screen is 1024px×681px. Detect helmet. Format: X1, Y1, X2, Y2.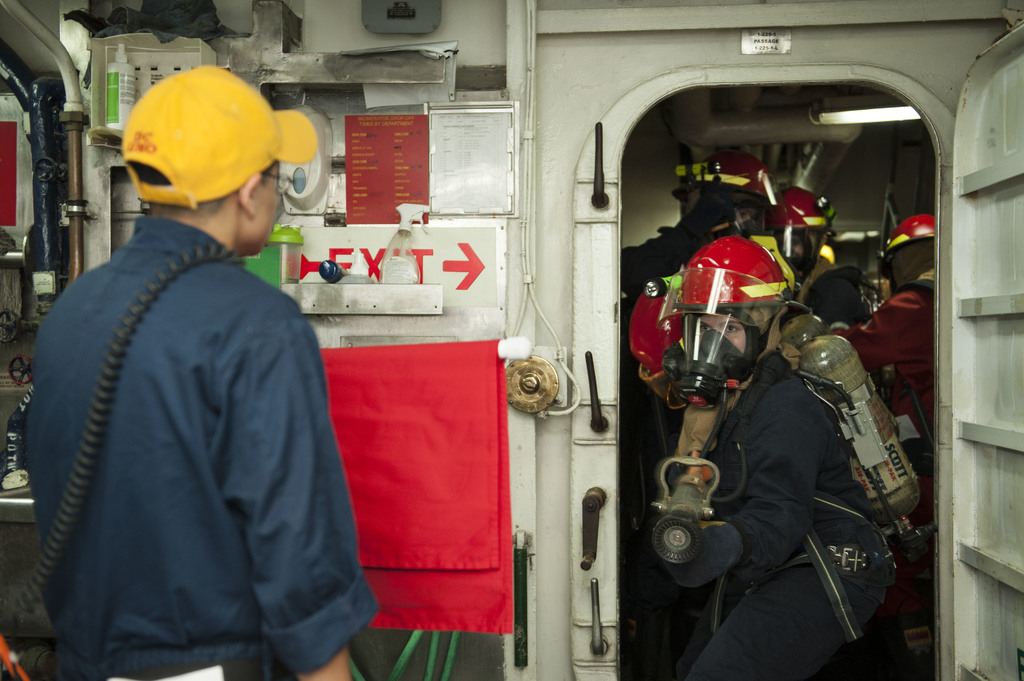
669, 144, 785, 237.
